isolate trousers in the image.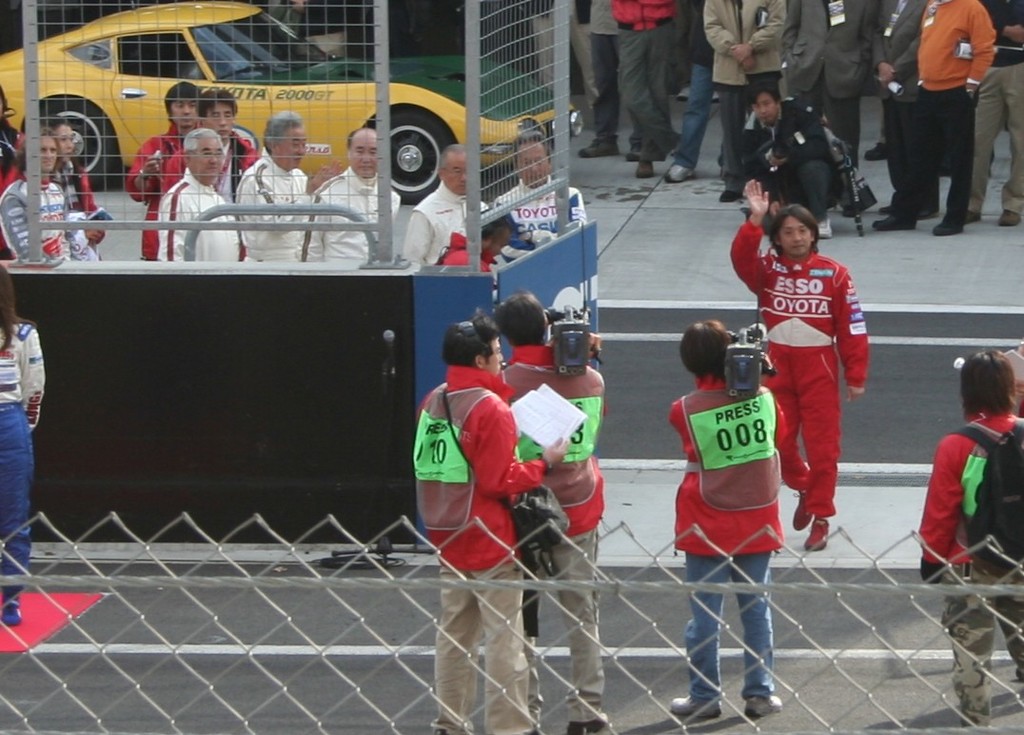
Isolated region: (x1=616, y1=26, x2=683, y2=165).
